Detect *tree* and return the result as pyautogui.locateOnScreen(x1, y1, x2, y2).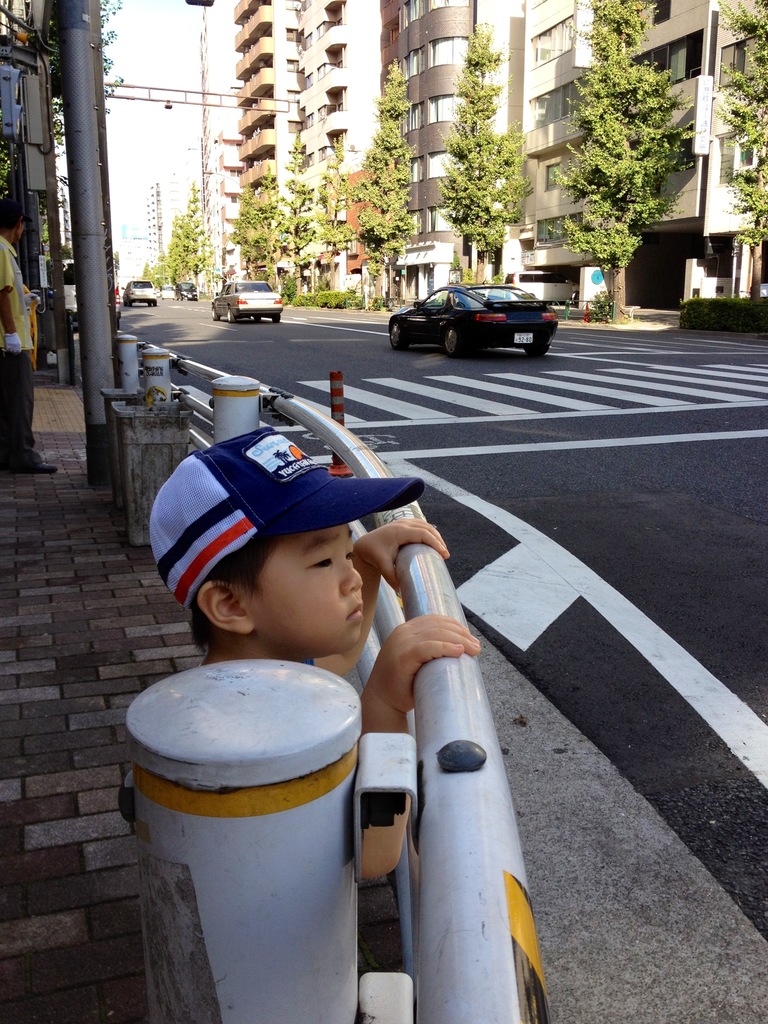
pyautogui.locateOnScreen(442, 20, 532, 290).
